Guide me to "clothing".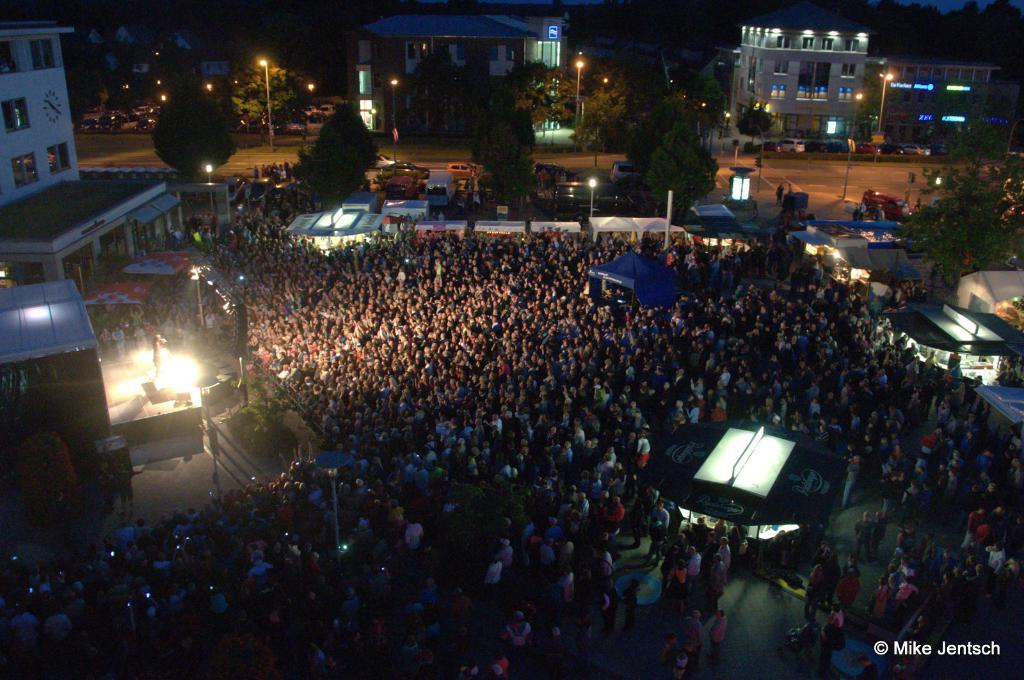
Guidance: (573, 430, 582, 442).
